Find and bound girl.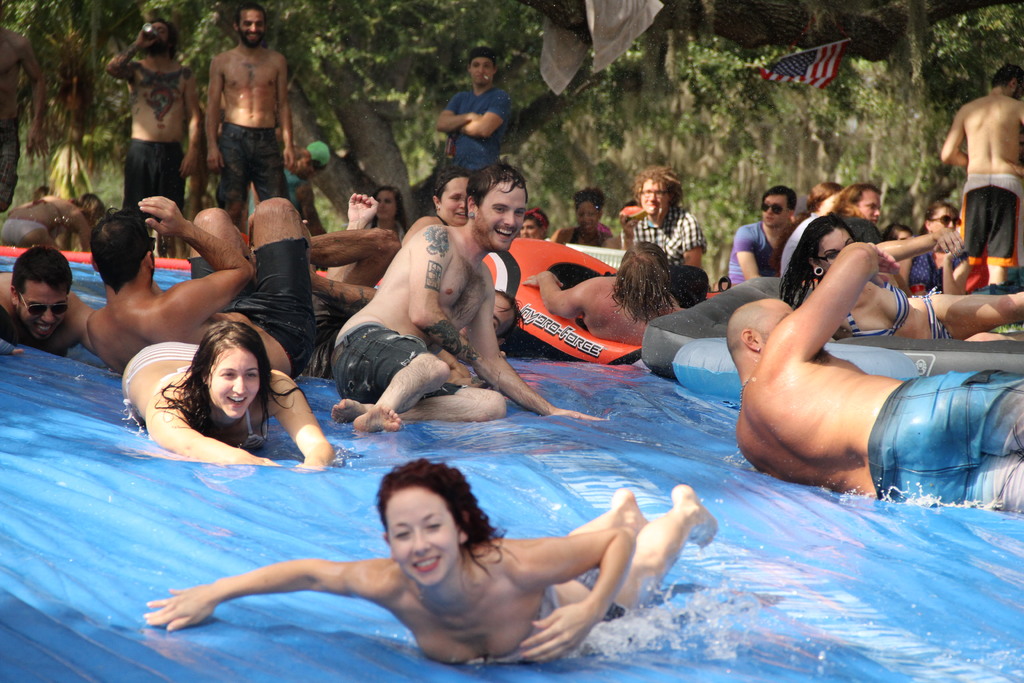
Bound: bbox(120, 323, 334, 466).
